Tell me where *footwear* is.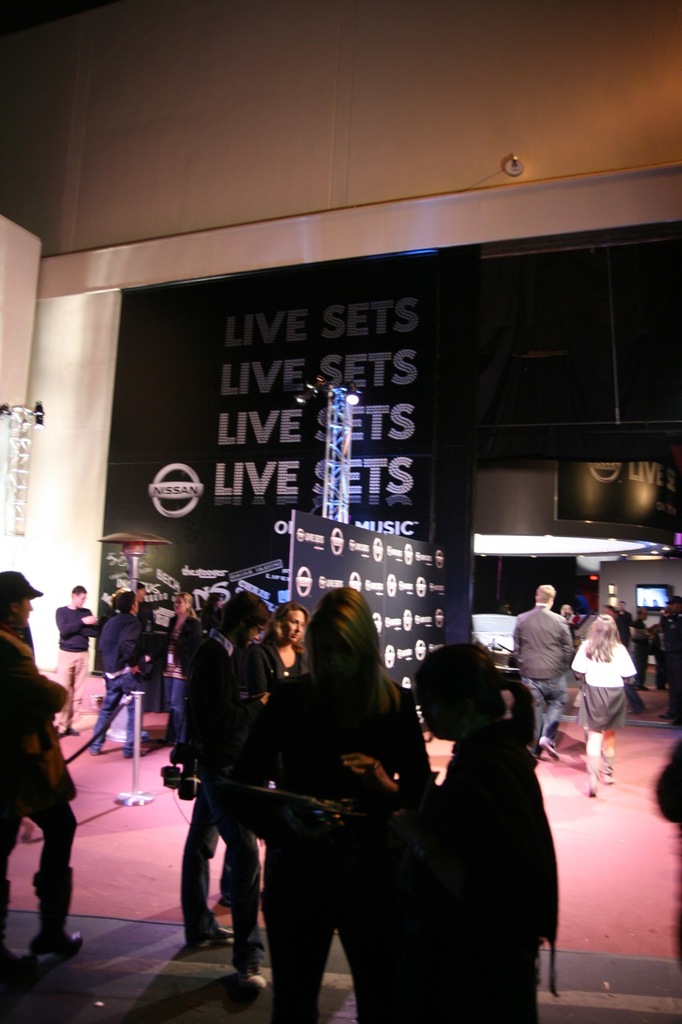
*footwear* is at <bbox>90, 751, 102, 756</bbox>.
